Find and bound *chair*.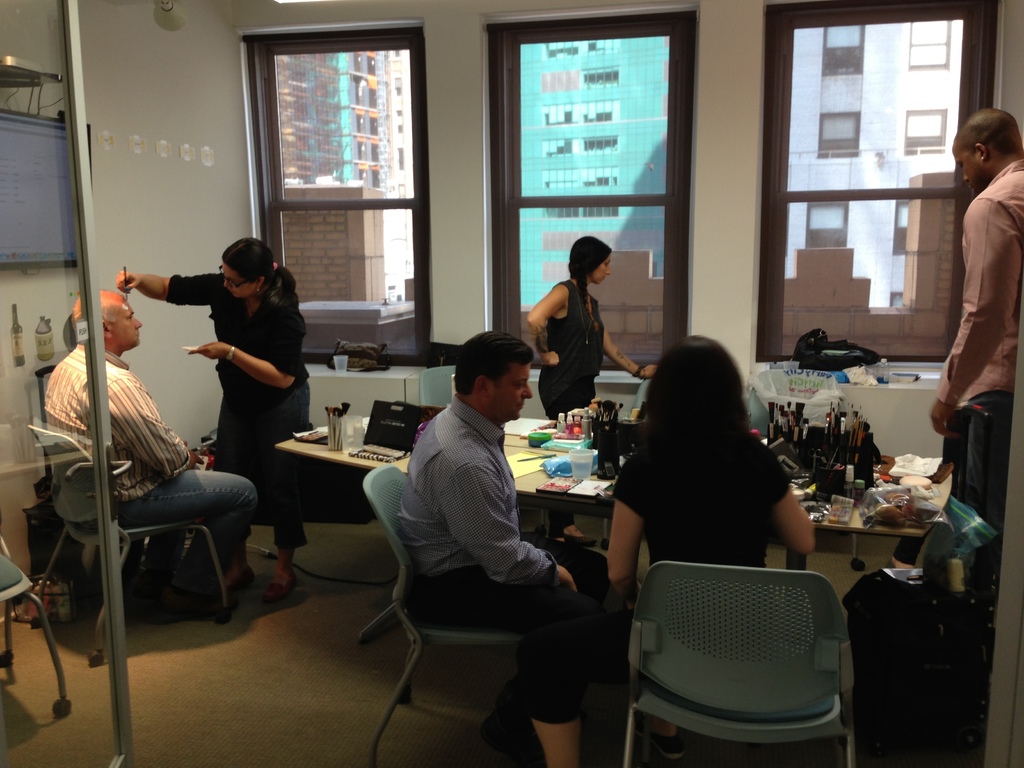
Bound: left=628, top=373, right=654, bottom=414.
